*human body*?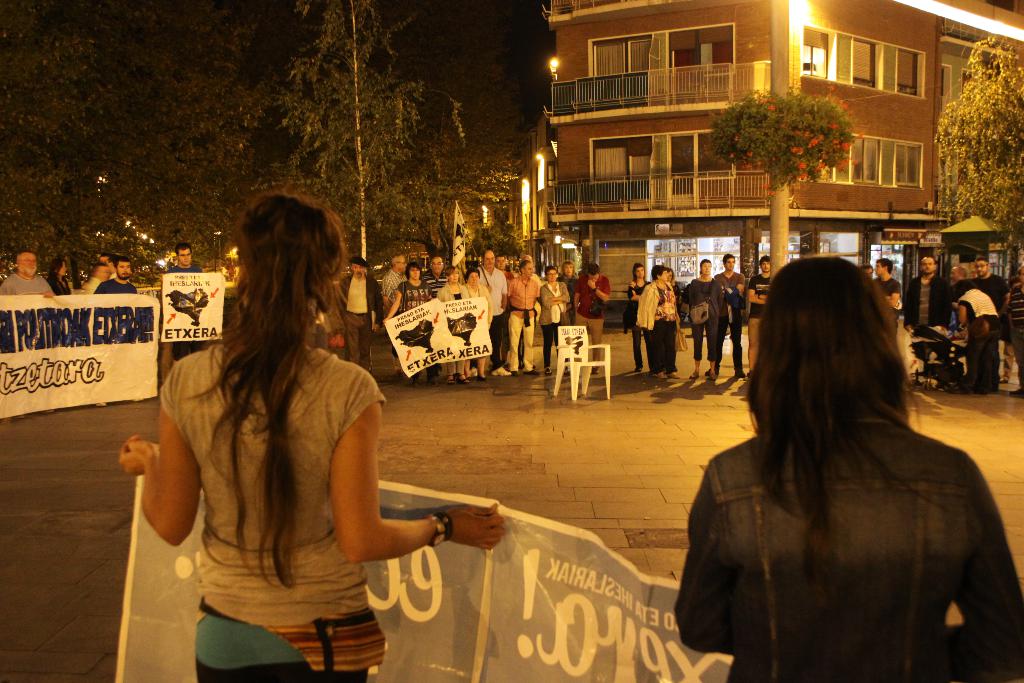
x1=383 y1=265 x2=426 y2=377
